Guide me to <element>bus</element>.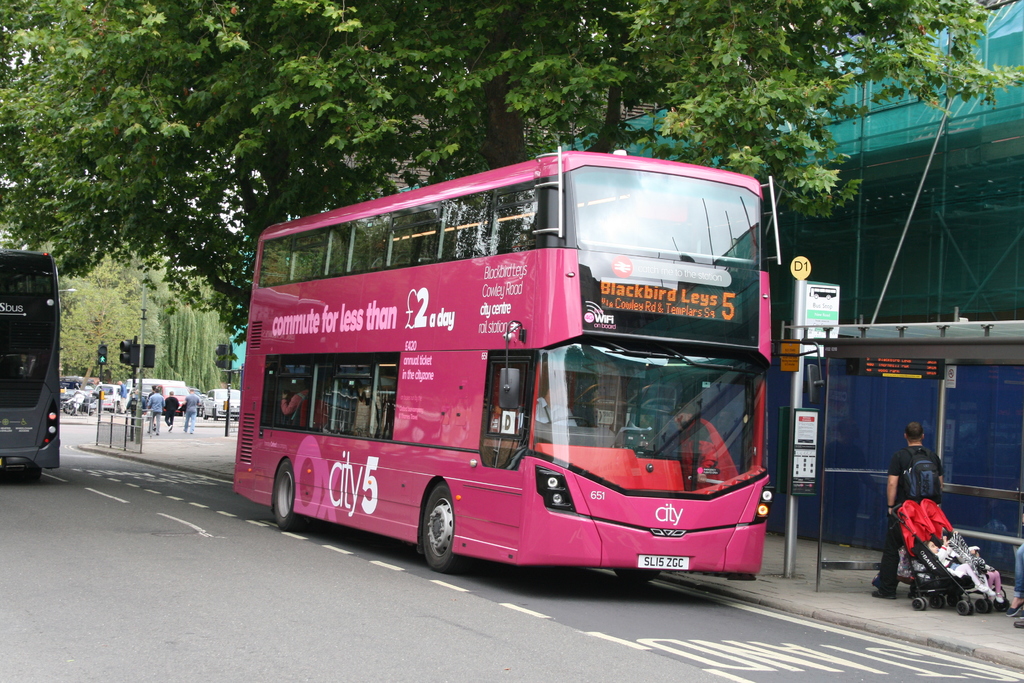
Guidance: left=229, top=147, right=771, bottom=573.
